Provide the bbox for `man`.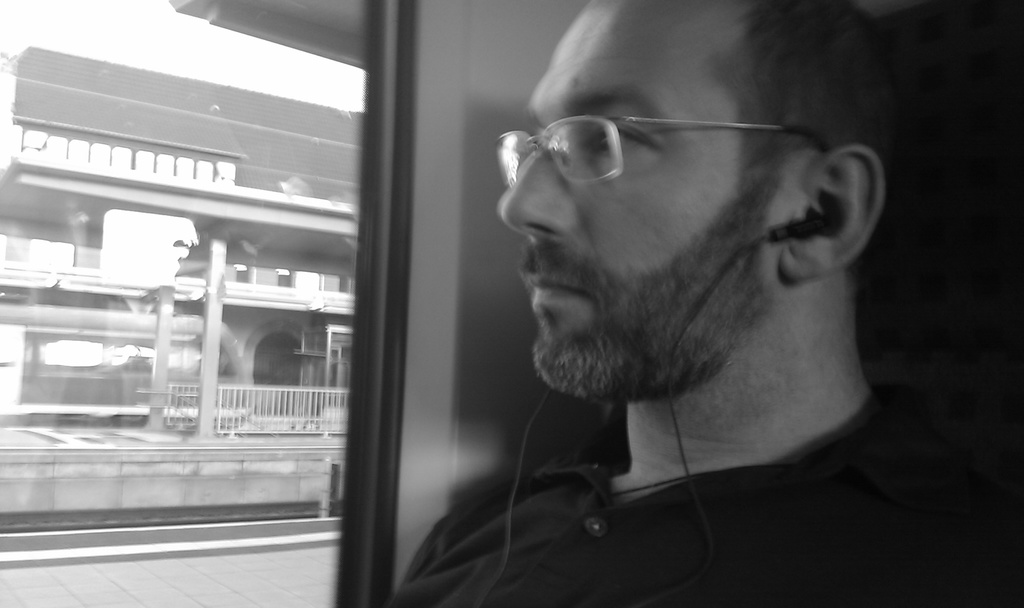
<bbox>352, 38, 969, 588</bbox>.
